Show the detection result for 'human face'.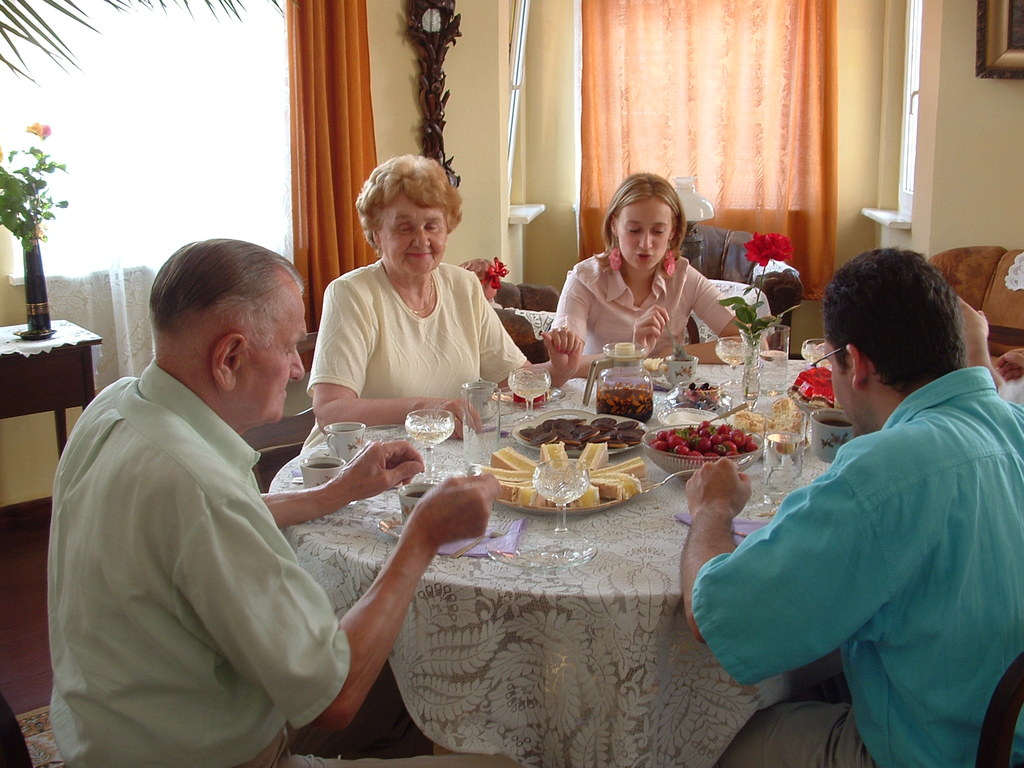
box(621, 195, 675, 271).
